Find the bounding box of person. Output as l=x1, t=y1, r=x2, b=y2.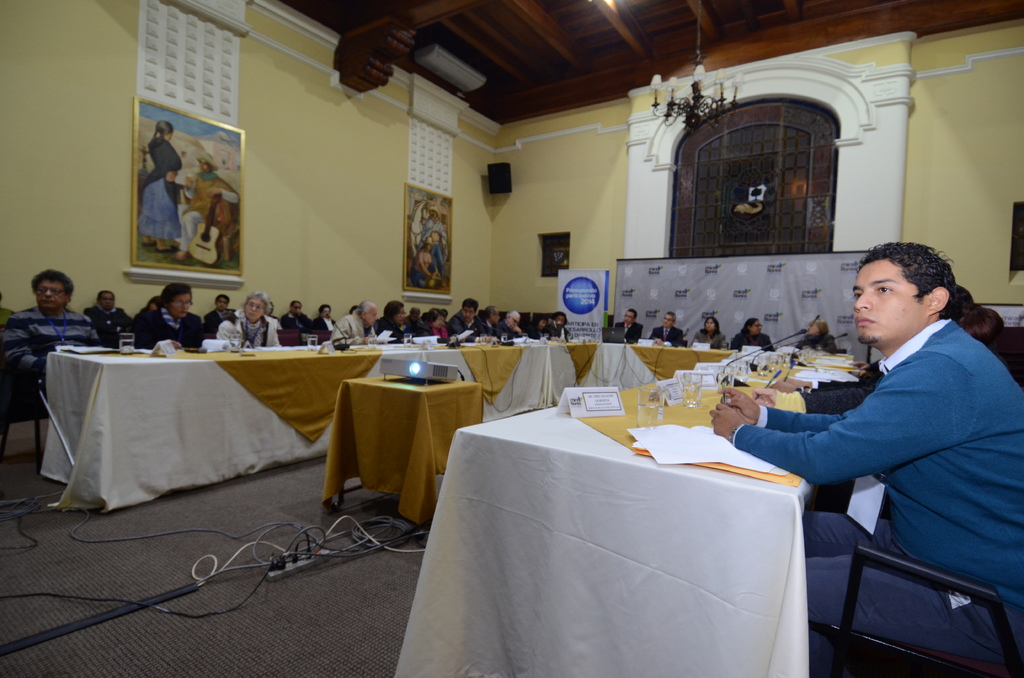
l=85, t=290, r=131, b=348.
